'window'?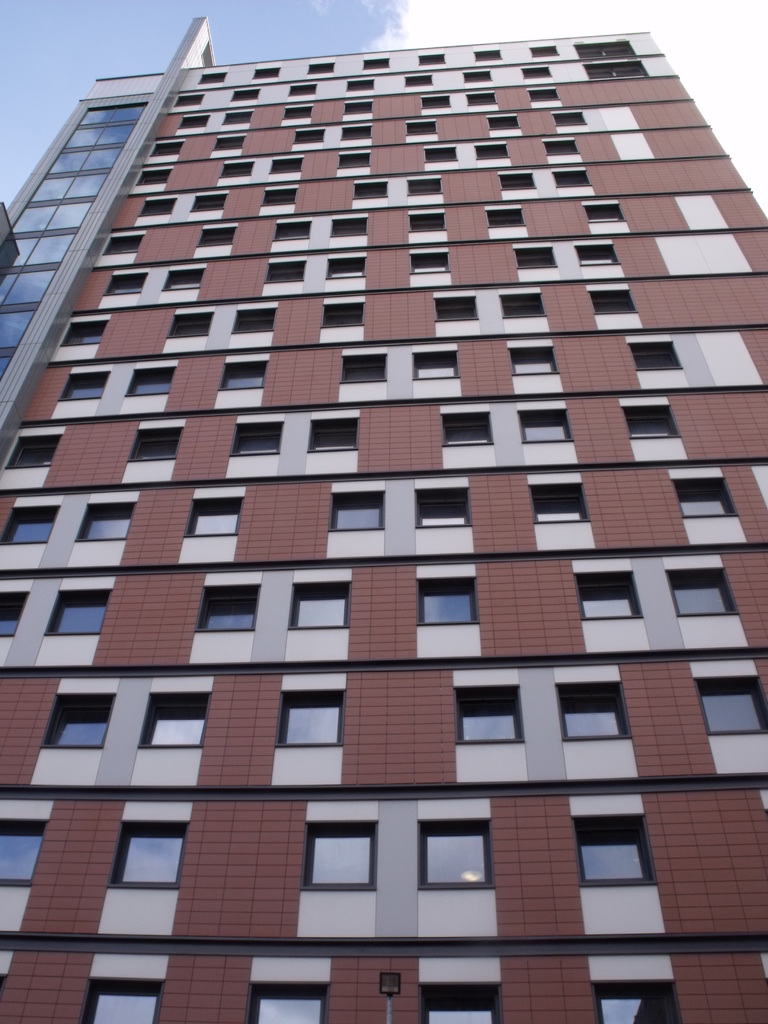
<box>66,369,106,402</box>
